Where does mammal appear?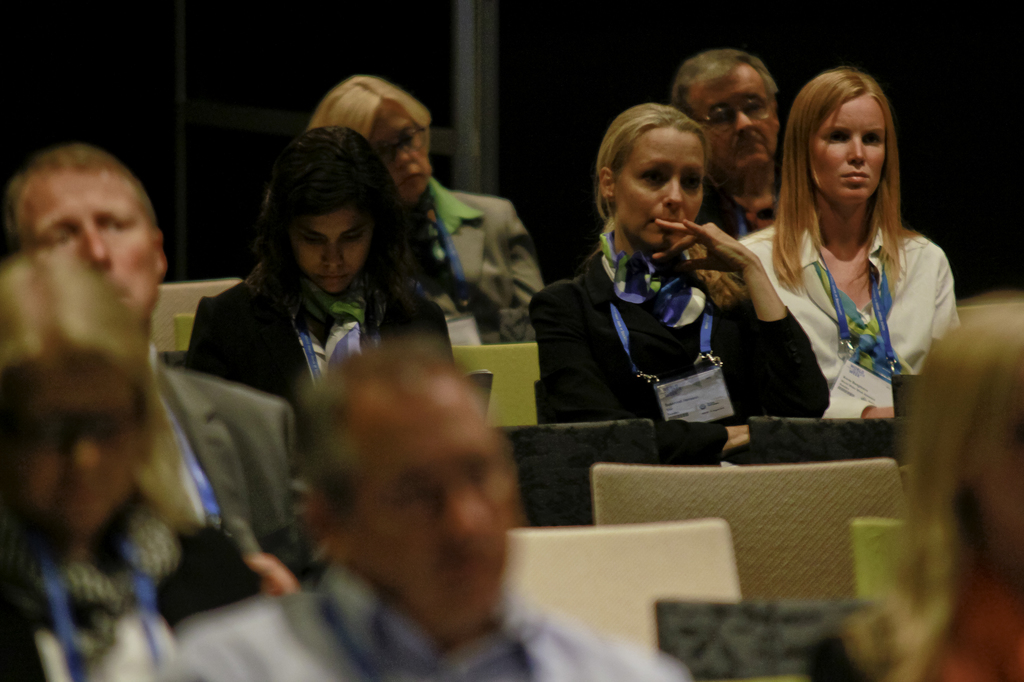
Appears at x1=808 y1=296 x2=1018 y2=681.
